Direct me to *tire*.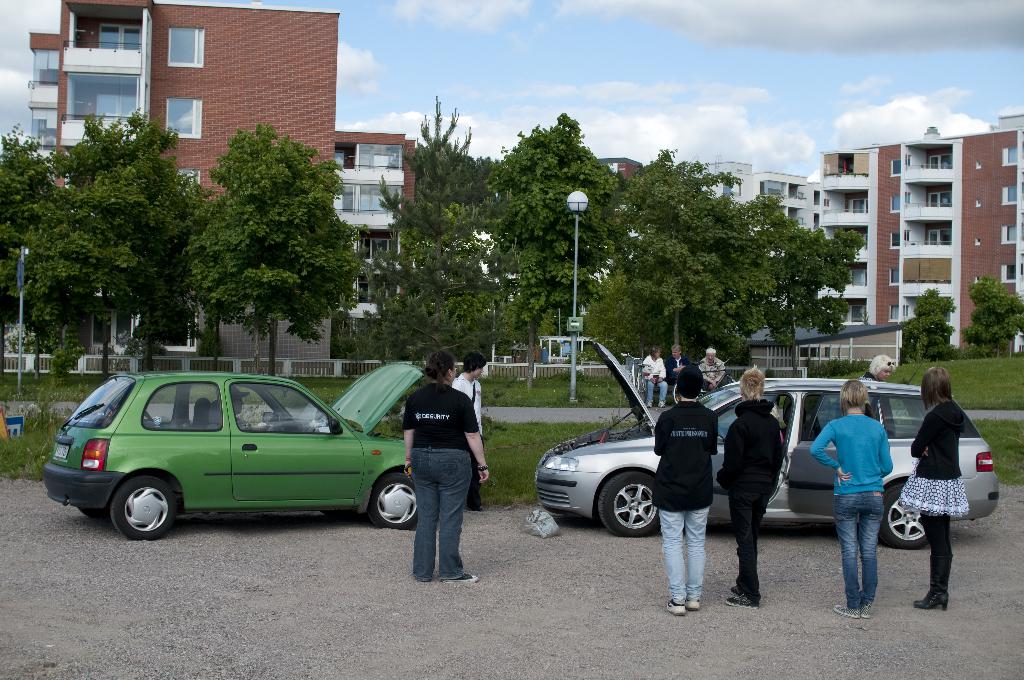
Direction: Rect(80, 506, 113, 519).
